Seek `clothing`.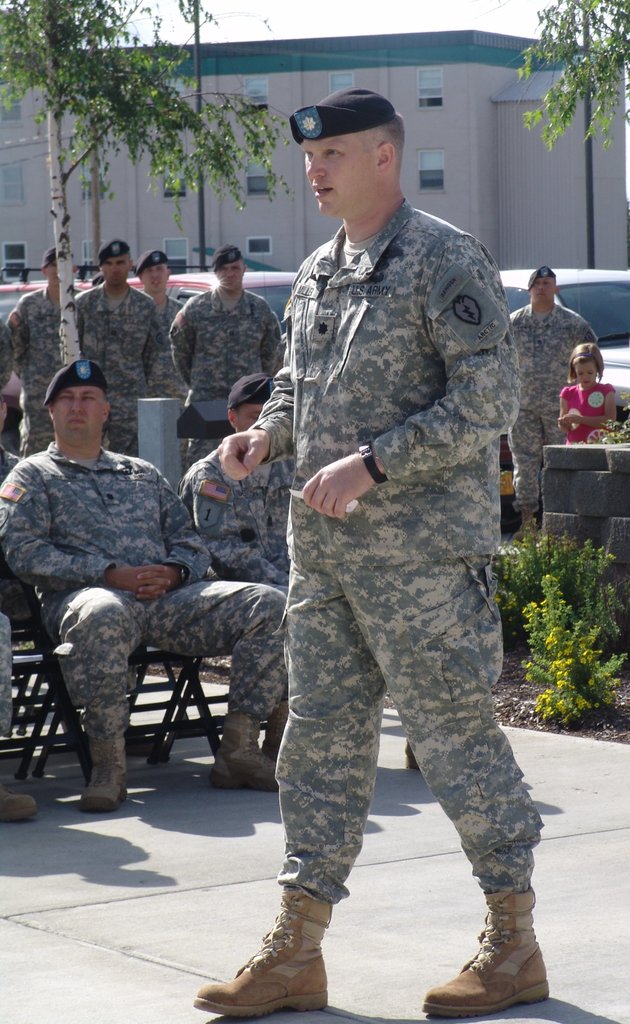
BBox(166, 278, 289, 451).
